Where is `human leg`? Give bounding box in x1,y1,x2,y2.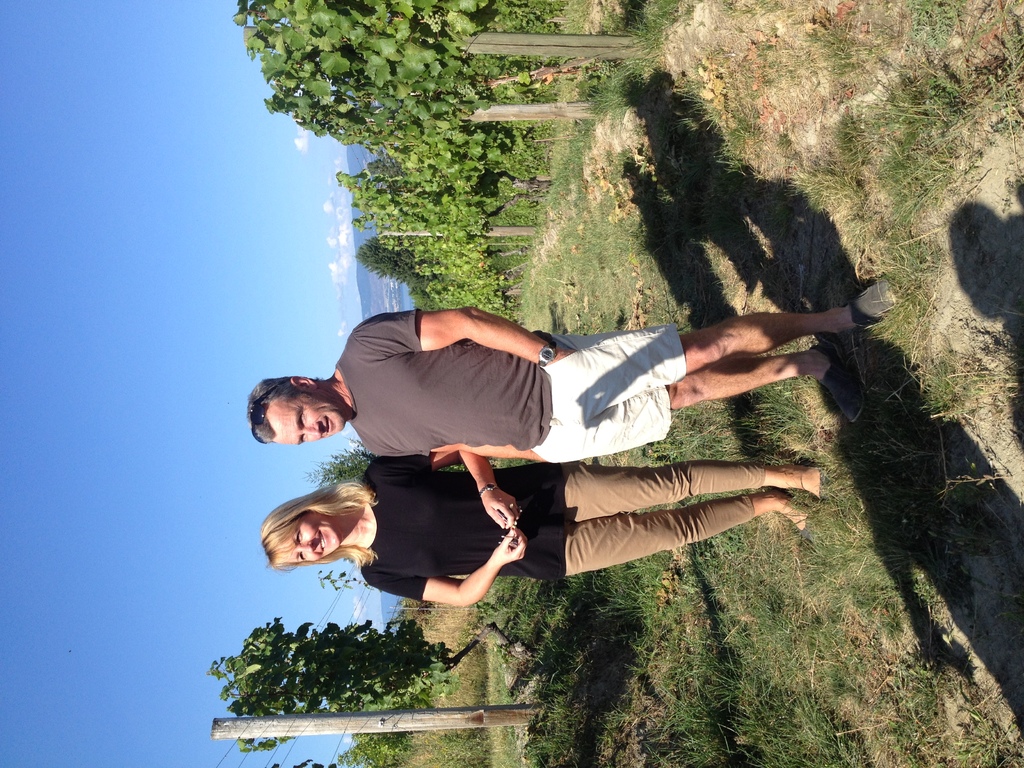
563,495,812,578.
